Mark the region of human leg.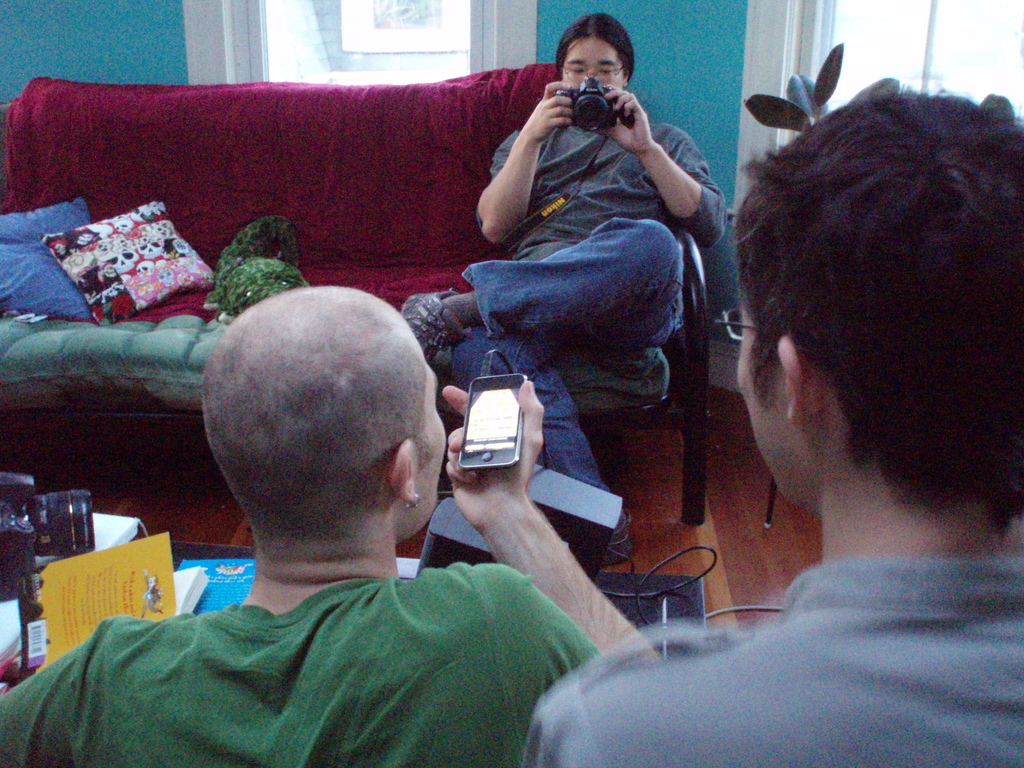
Region: (left=381, top=232, right=695, bottom=557).
